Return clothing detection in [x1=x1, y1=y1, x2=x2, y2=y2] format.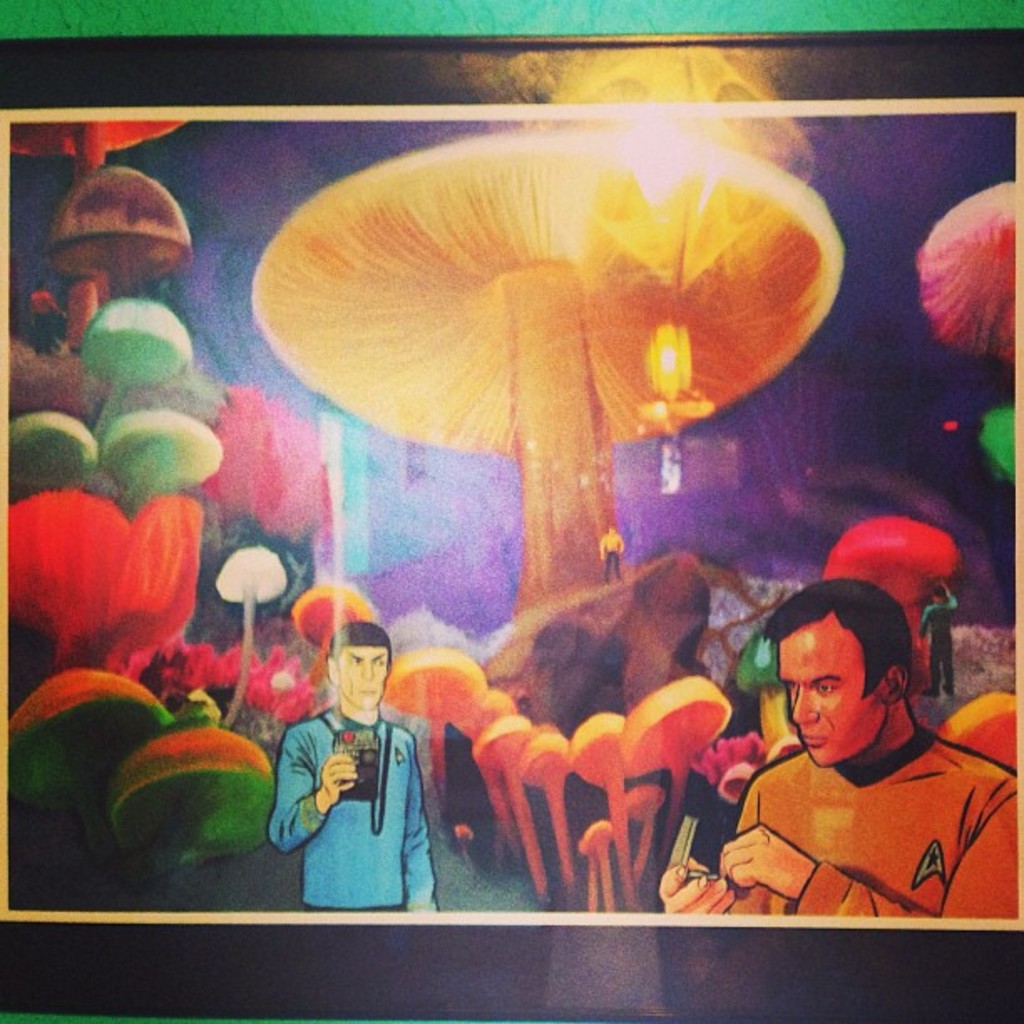
[x1=740, y1=721, x2=1021, y2=905].
